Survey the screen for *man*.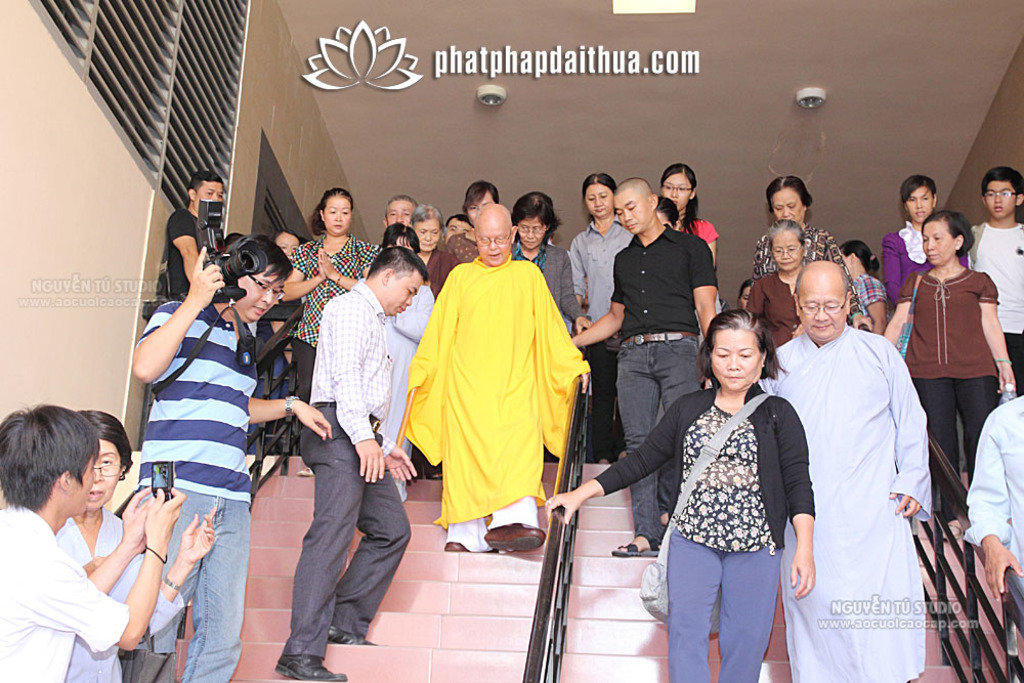
Survey found: x1=566, y1=179, x2=717, y2=557.
